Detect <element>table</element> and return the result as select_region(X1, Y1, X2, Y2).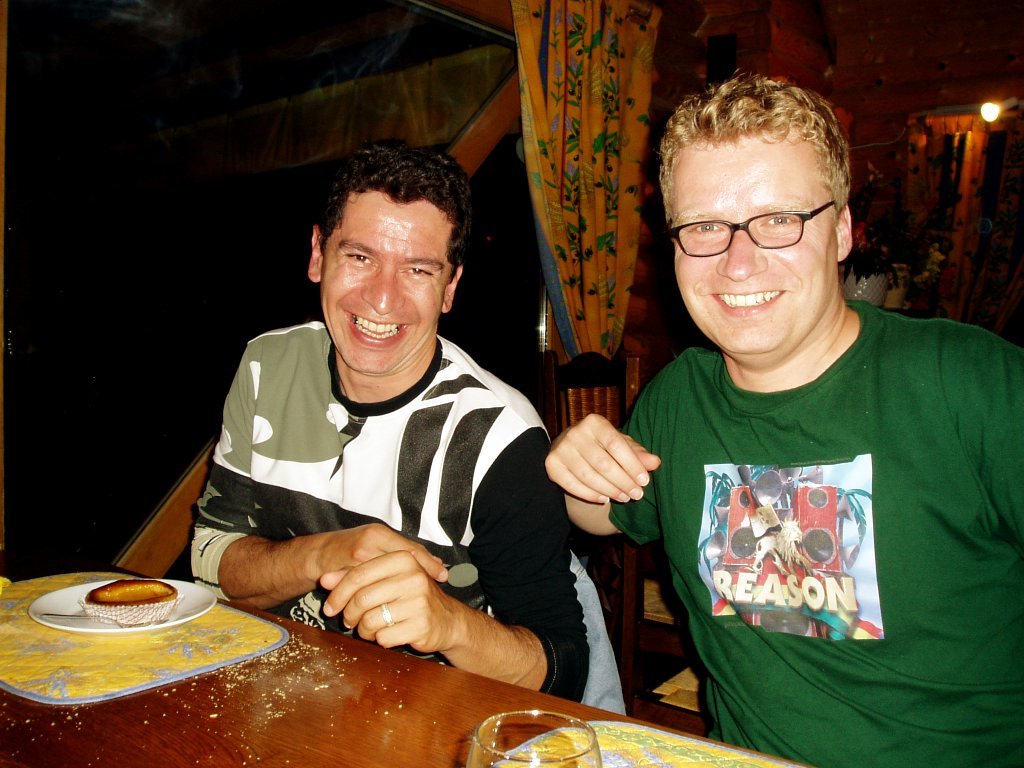
select_region(0, 554, 821, 767).
